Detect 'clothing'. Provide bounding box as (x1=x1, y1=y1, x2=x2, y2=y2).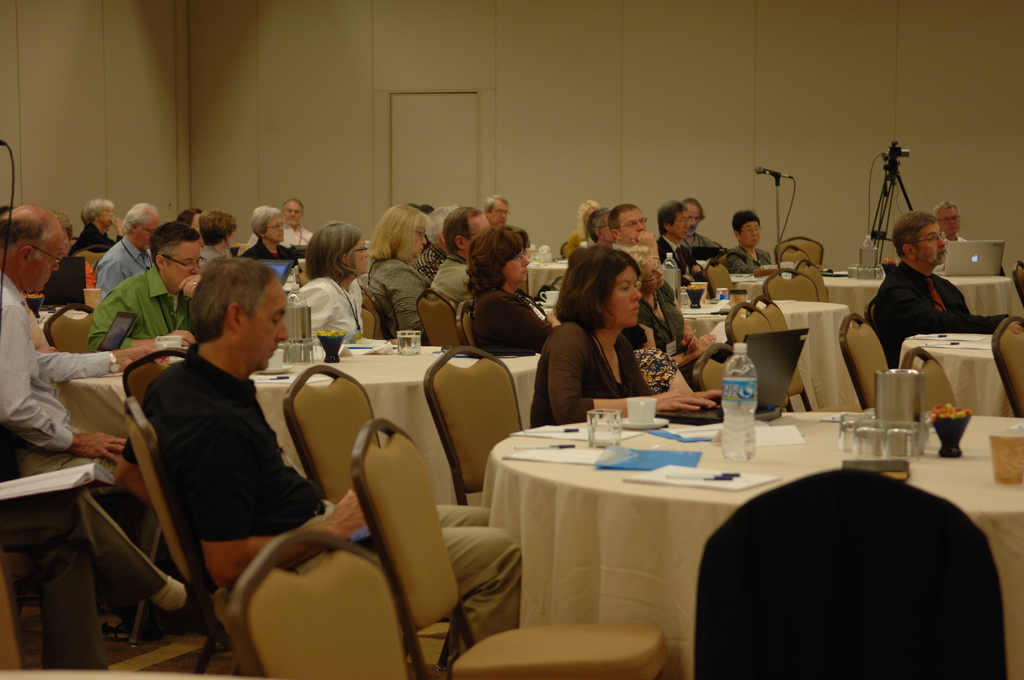
(x1=87, y1=270, x2=181, y2=342).
